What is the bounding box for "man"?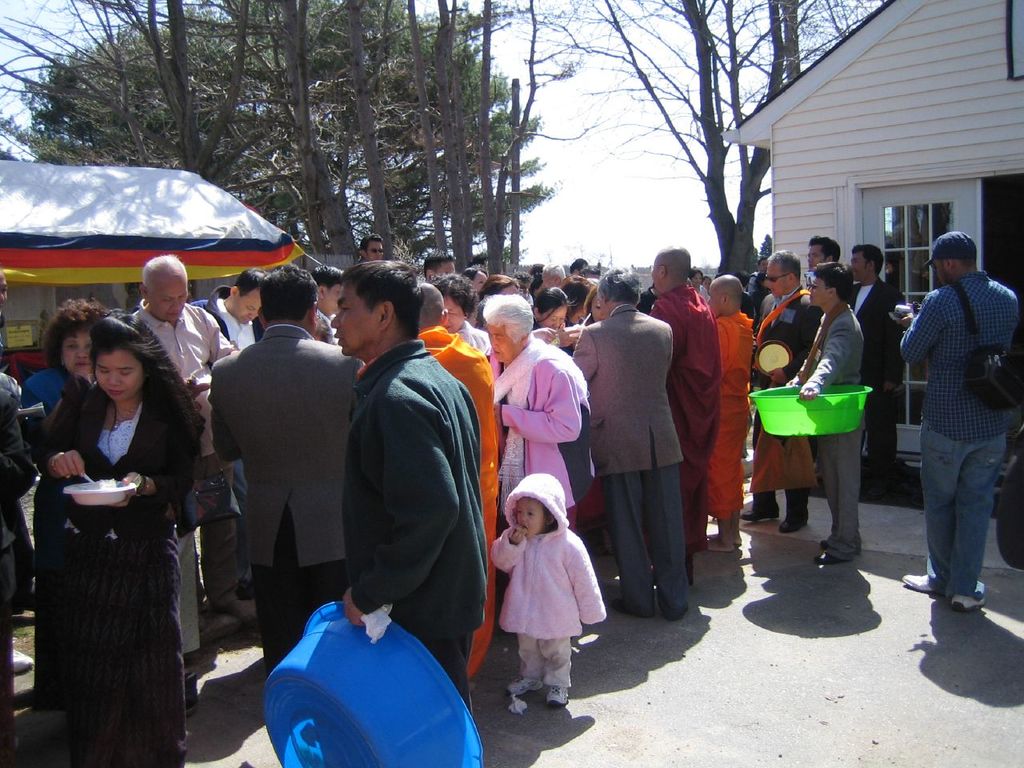
bbox=(344, 252, 486, 716).
